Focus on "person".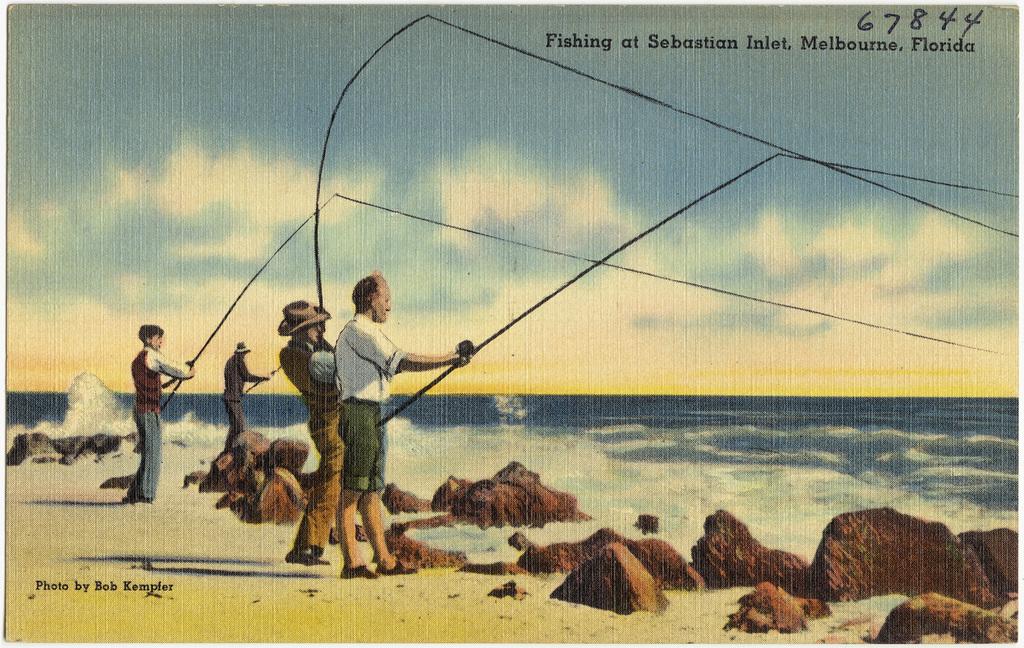
Focused at locate(276, 307, 351, 574).
